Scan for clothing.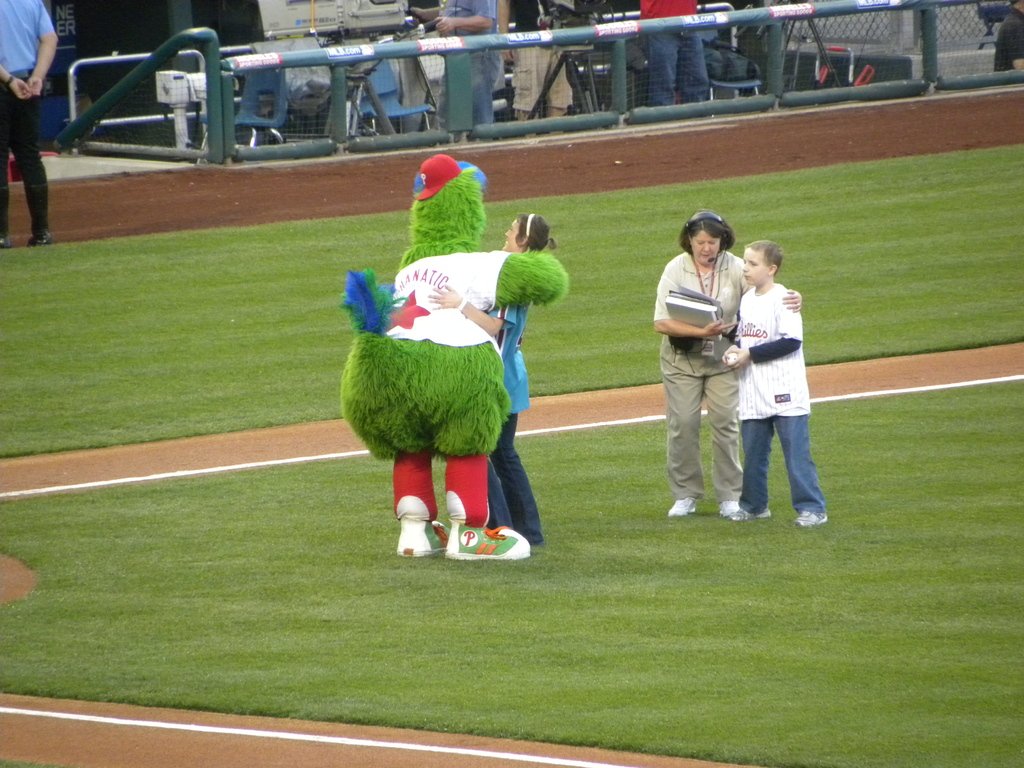
Scan result: bbox=(482, 296, 541, 543).
